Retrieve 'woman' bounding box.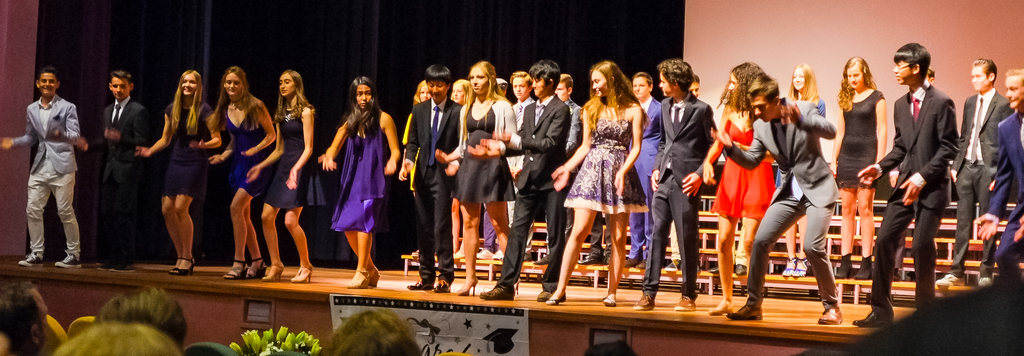
Bounding box: box=[783, 61, 828, 128].
